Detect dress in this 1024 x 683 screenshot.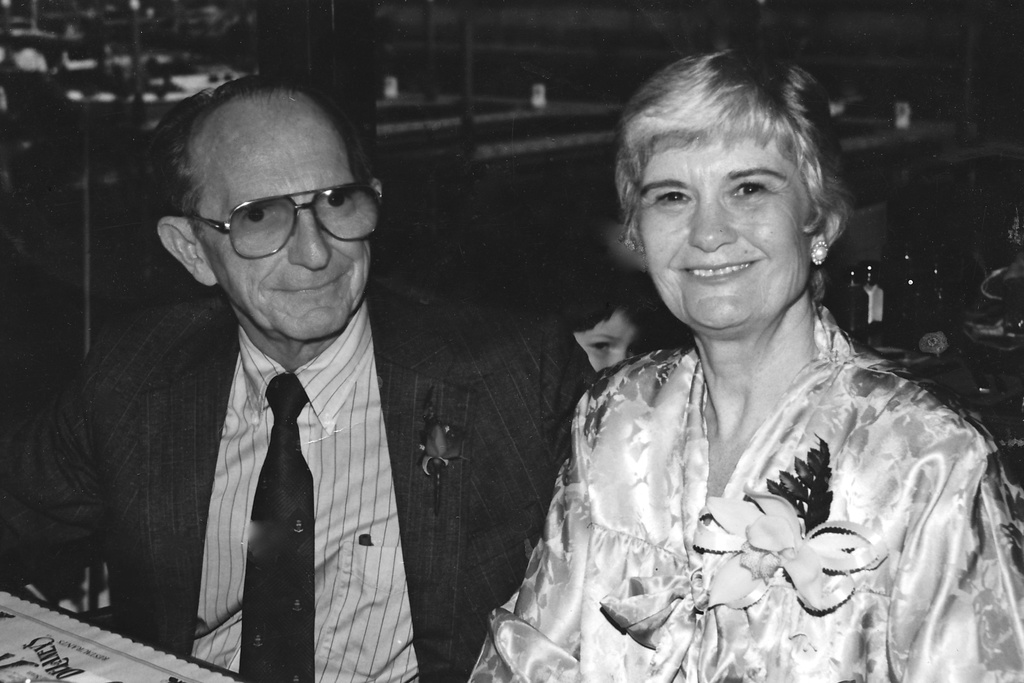
Detection: <box>459,300,1023,682</box>.
